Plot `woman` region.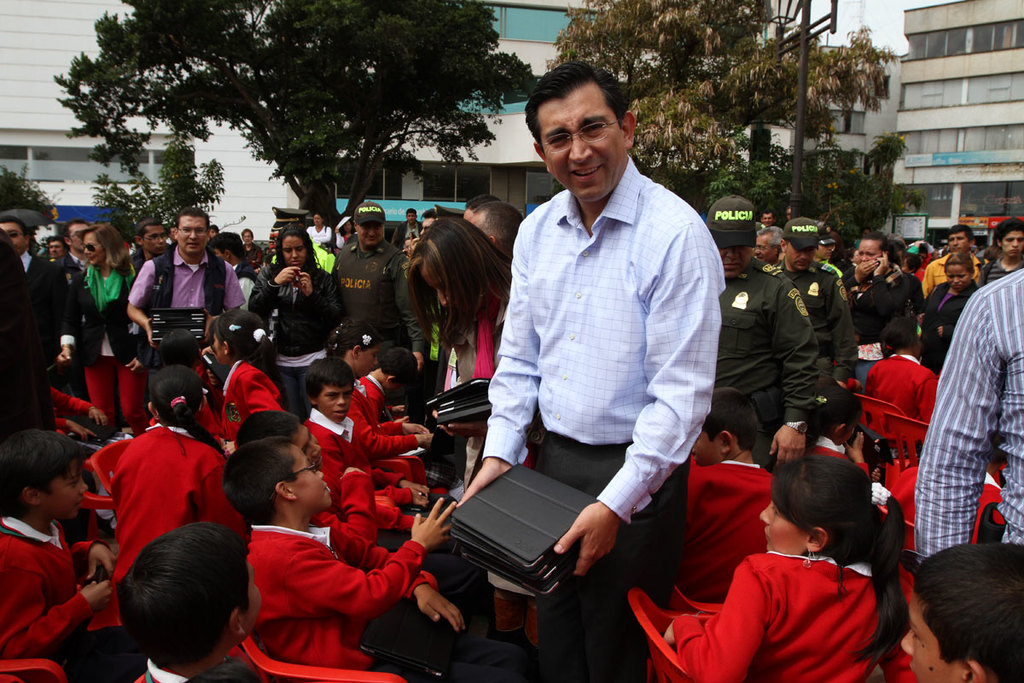
Plotted at pyautogui.locateOnScreen(675, 433, 911, 682).
